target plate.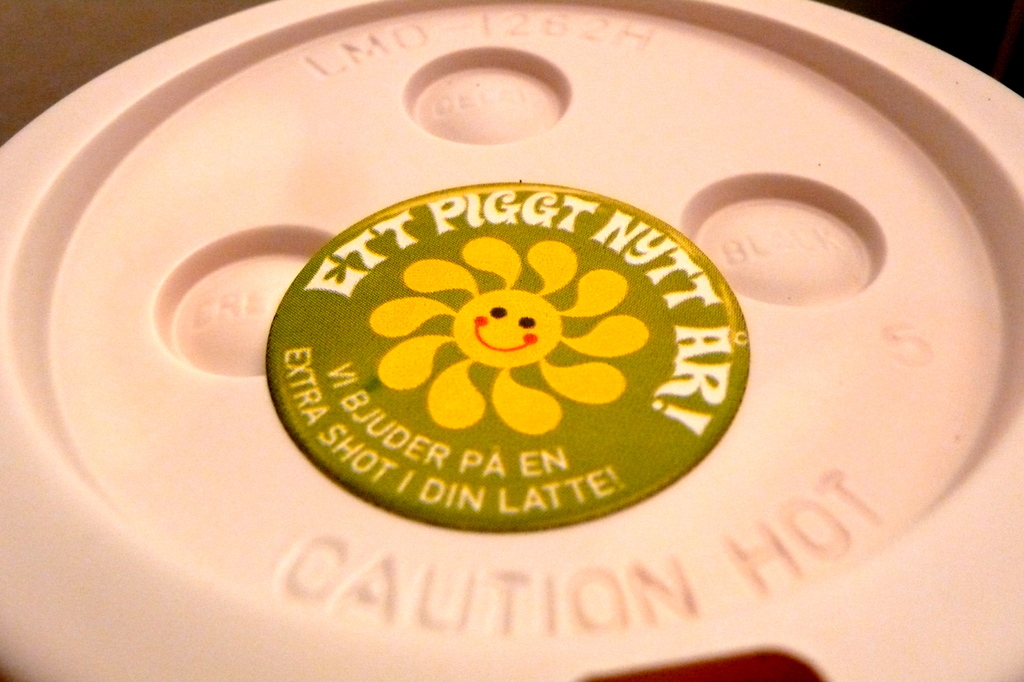
Target region: [104,9,1019,594].
